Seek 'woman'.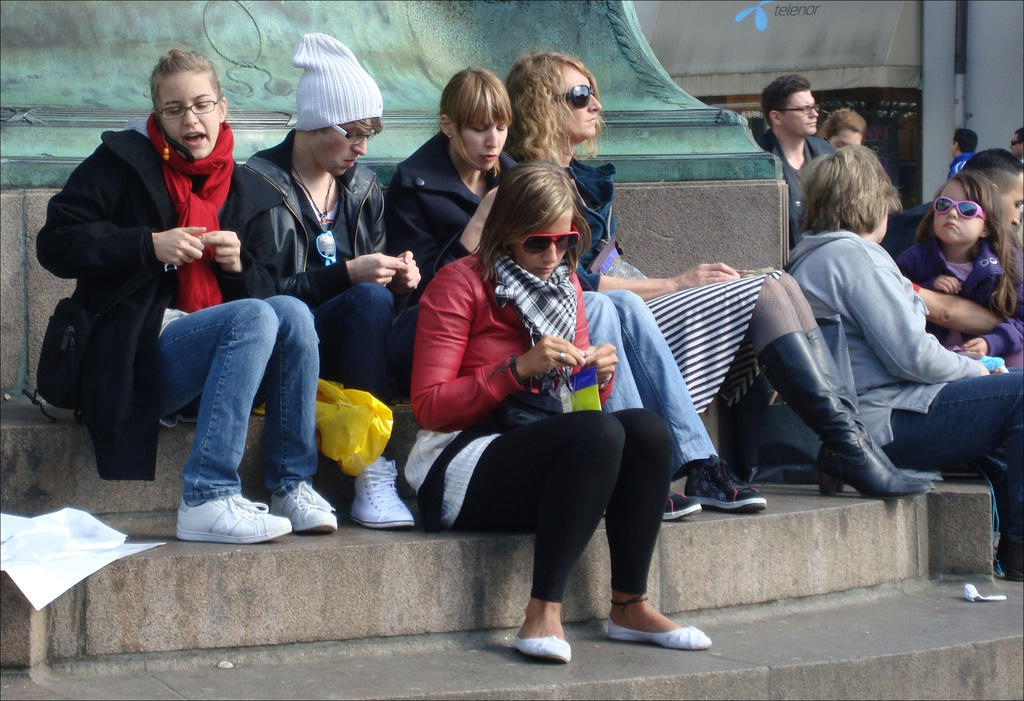
772/142/1023/582.
